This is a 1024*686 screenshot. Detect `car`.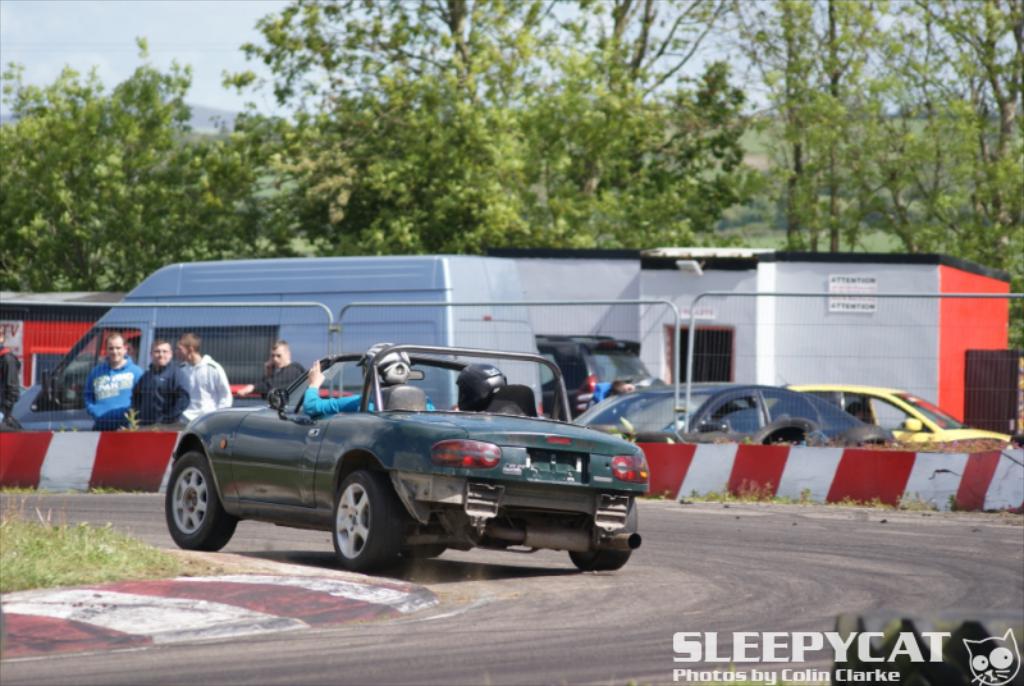
{"x1": 801, "y1": 383, "x2": 1004, "y2": 444}.
